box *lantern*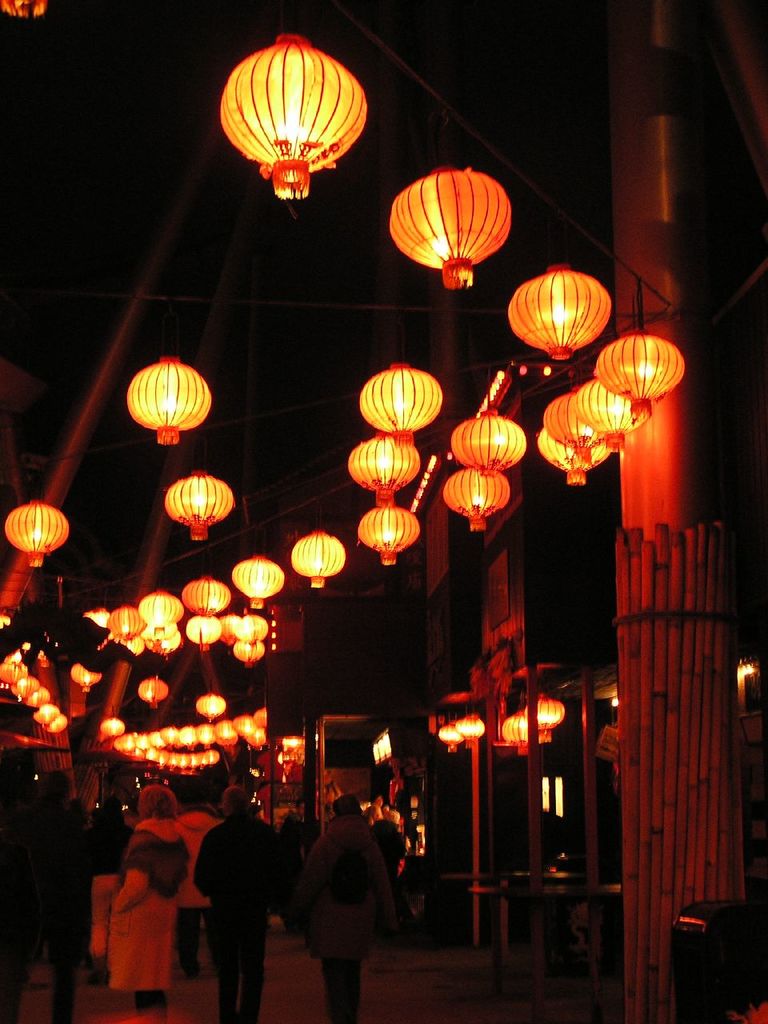
2/500/67/567
